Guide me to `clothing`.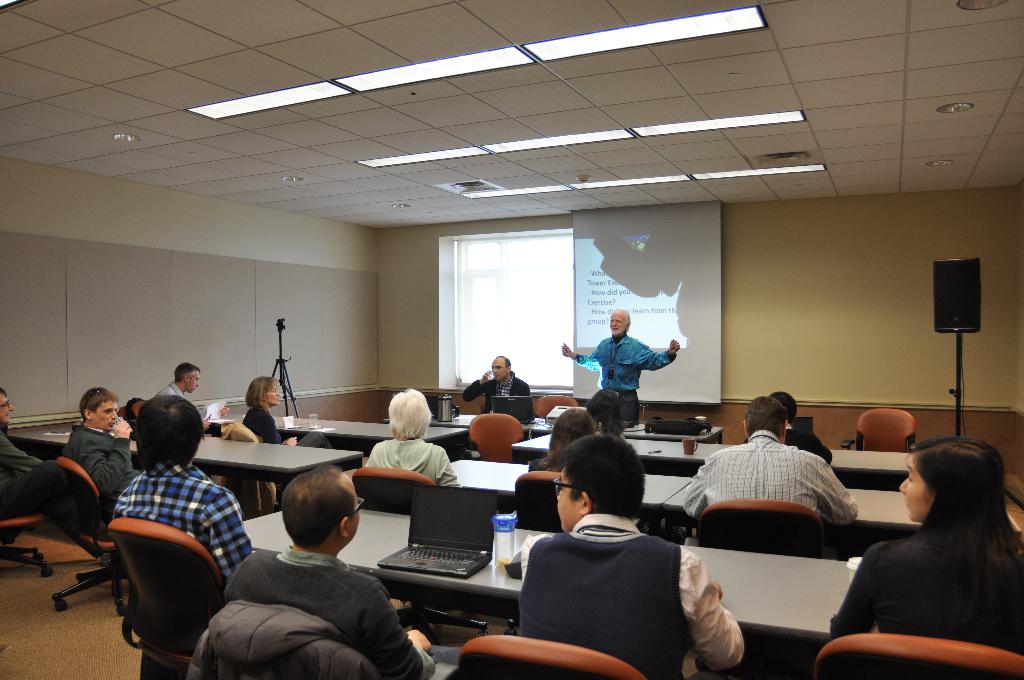
Guidance: rect(231, 399, 326, 453).
